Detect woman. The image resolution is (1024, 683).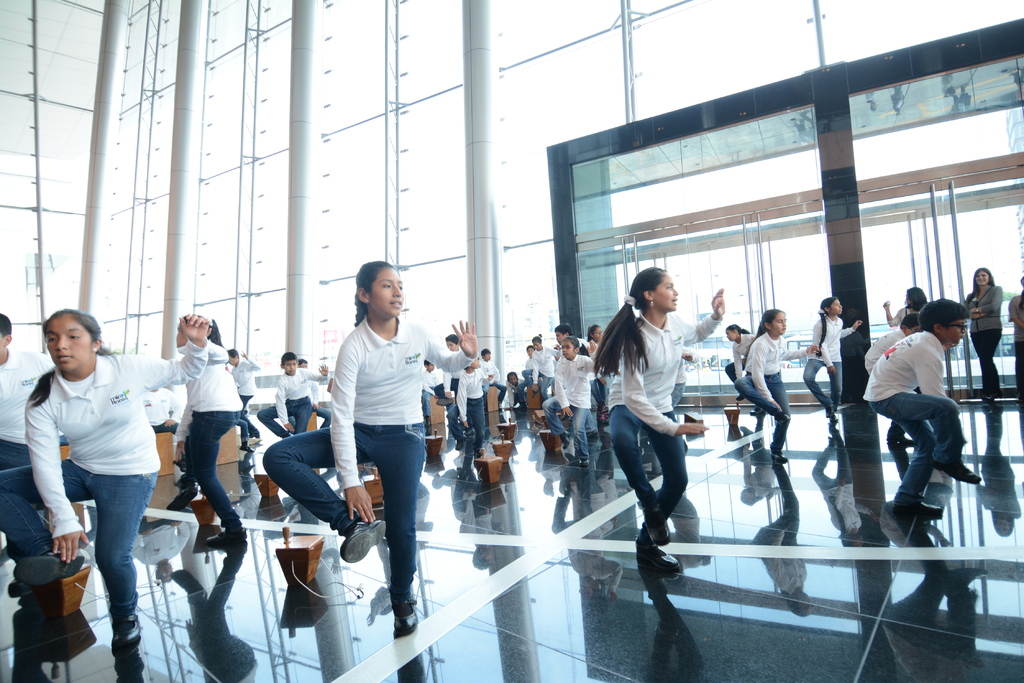
{"left": 959, "top": 267, "right": 1001, "bottom": 403}.
